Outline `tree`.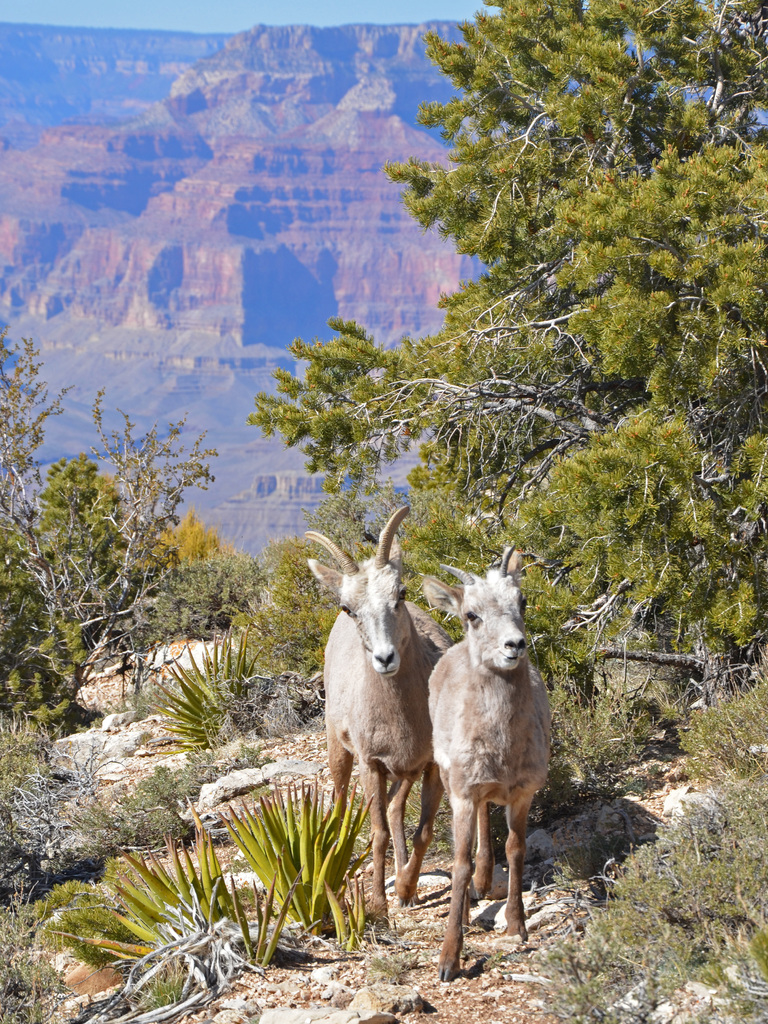
Outline: region(44, 458, 143, 669).
